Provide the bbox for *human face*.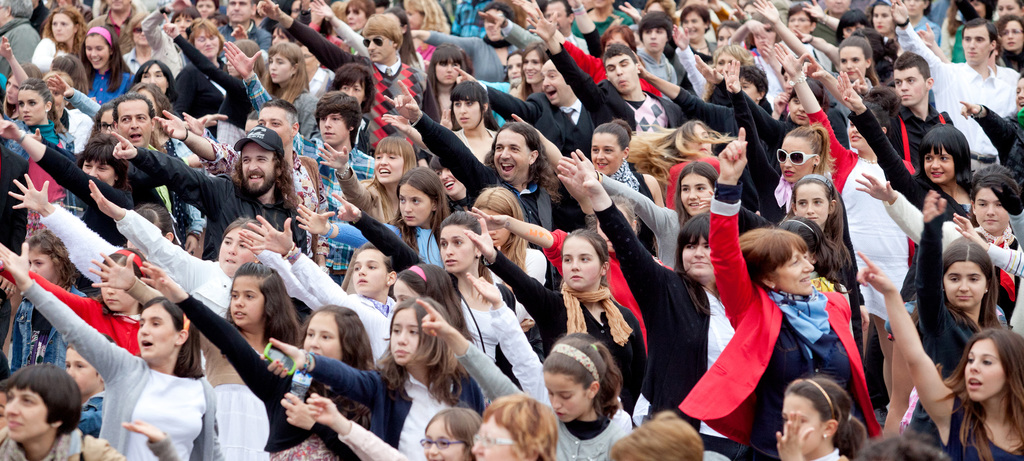
678,240,714,276.
